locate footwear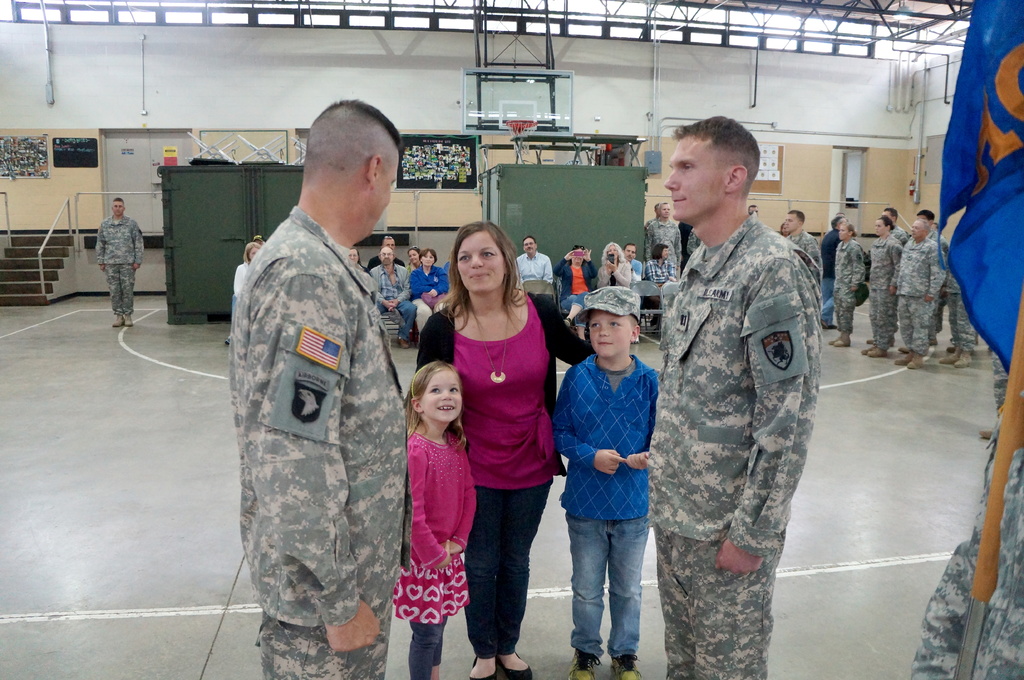
bbox=[562, 647, 609, 679]
